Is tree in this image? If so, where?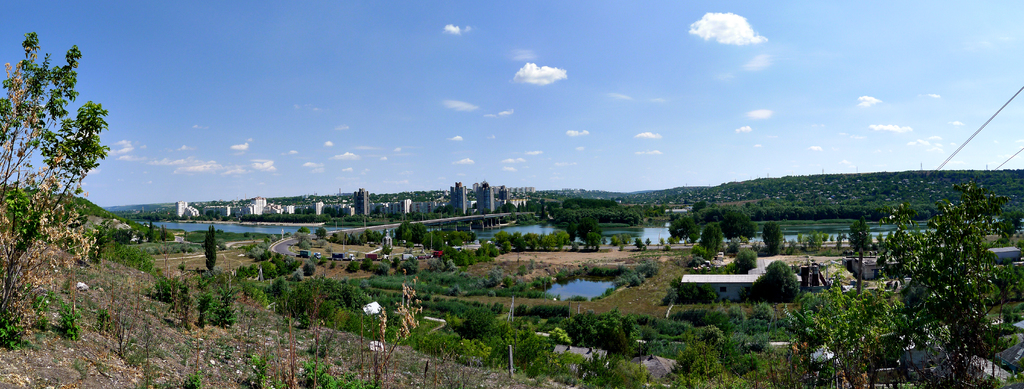
Yes, at 204:226:218:276.
